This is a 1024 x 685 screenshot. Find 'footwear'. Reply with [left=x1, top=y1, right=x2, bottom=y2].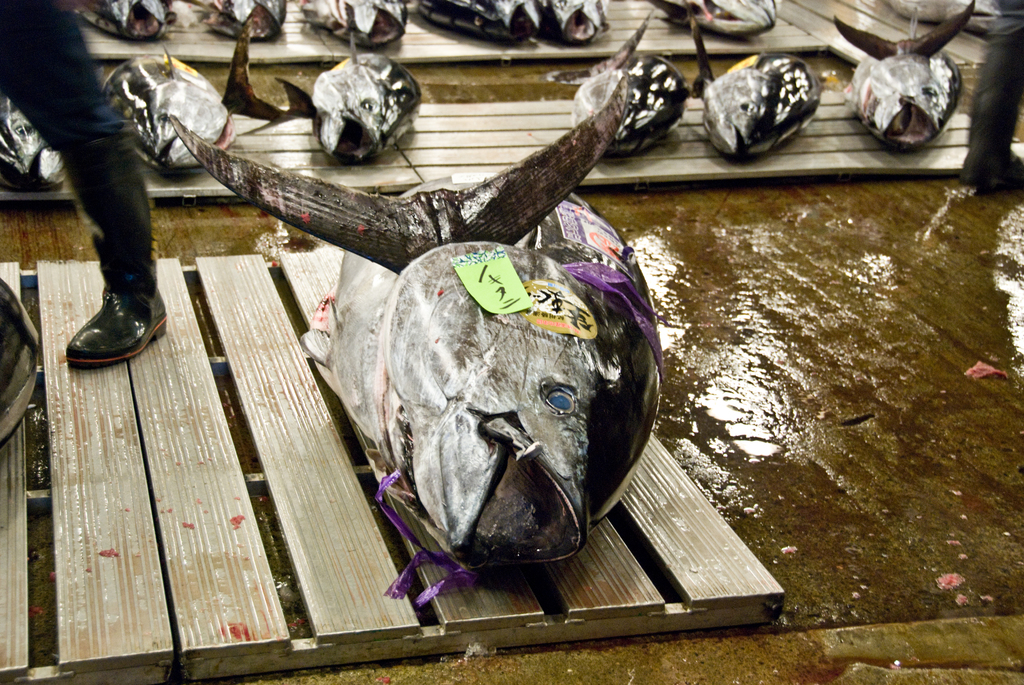
[left=64, top=291, right=170, bottom=370].
